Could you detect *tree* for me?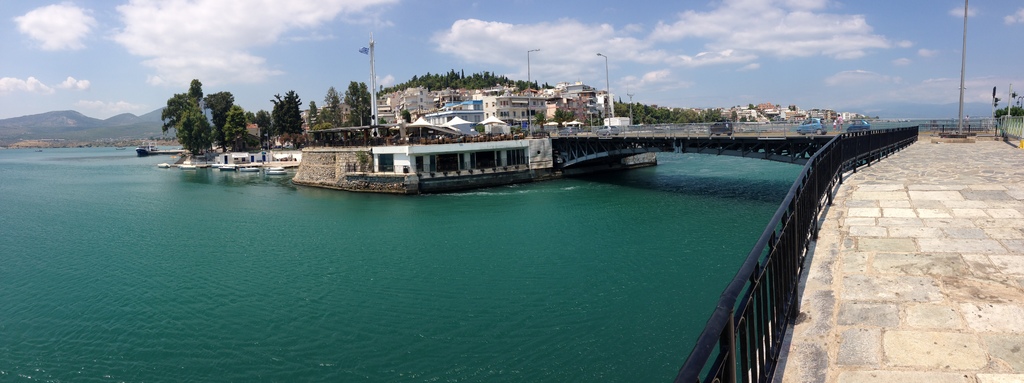
Detection result: x1=397, y1=107, x2=410, y2=122.
